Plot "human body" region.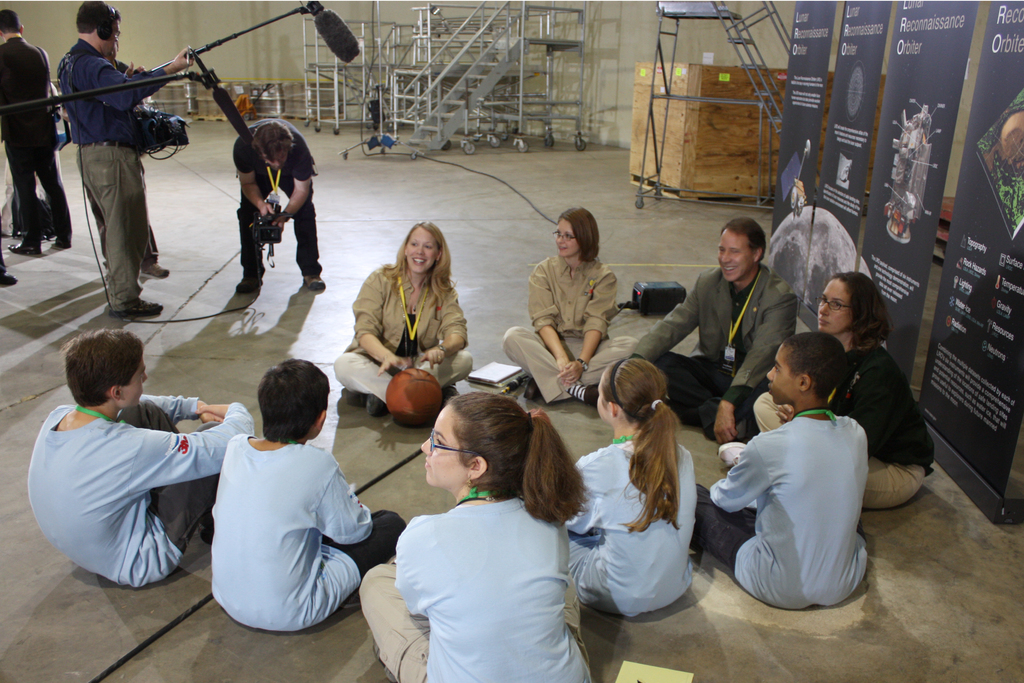
Plotted at [630, 219, 793, 423].
